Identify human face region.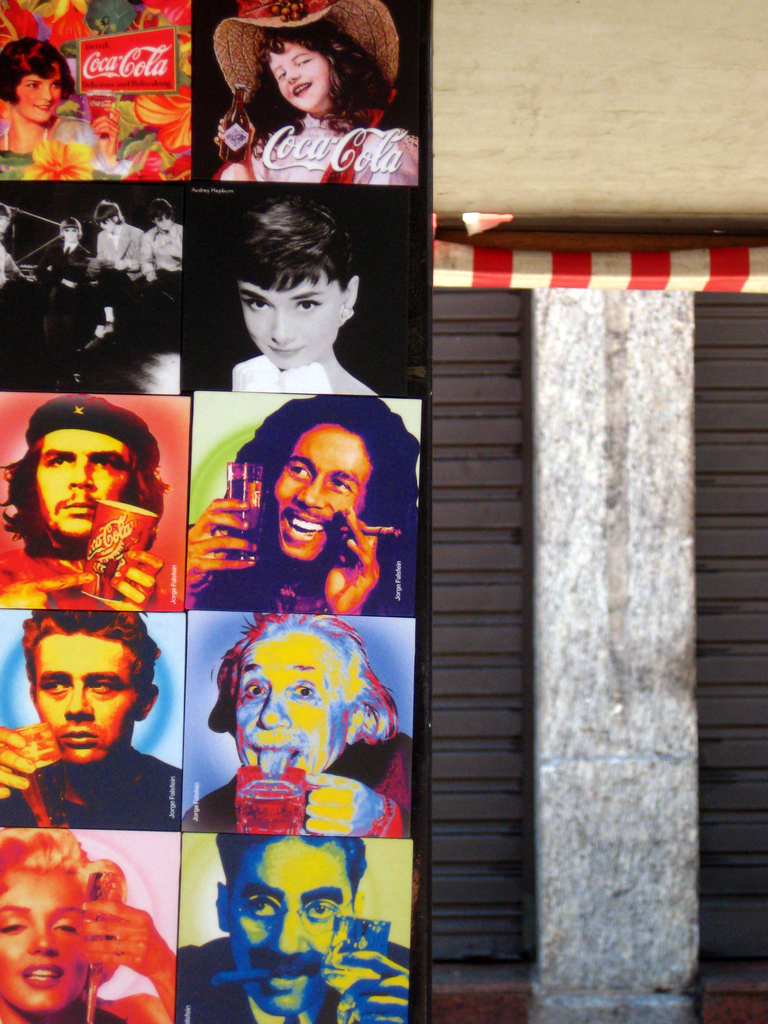
Region: [34, 634, 136, 769].
